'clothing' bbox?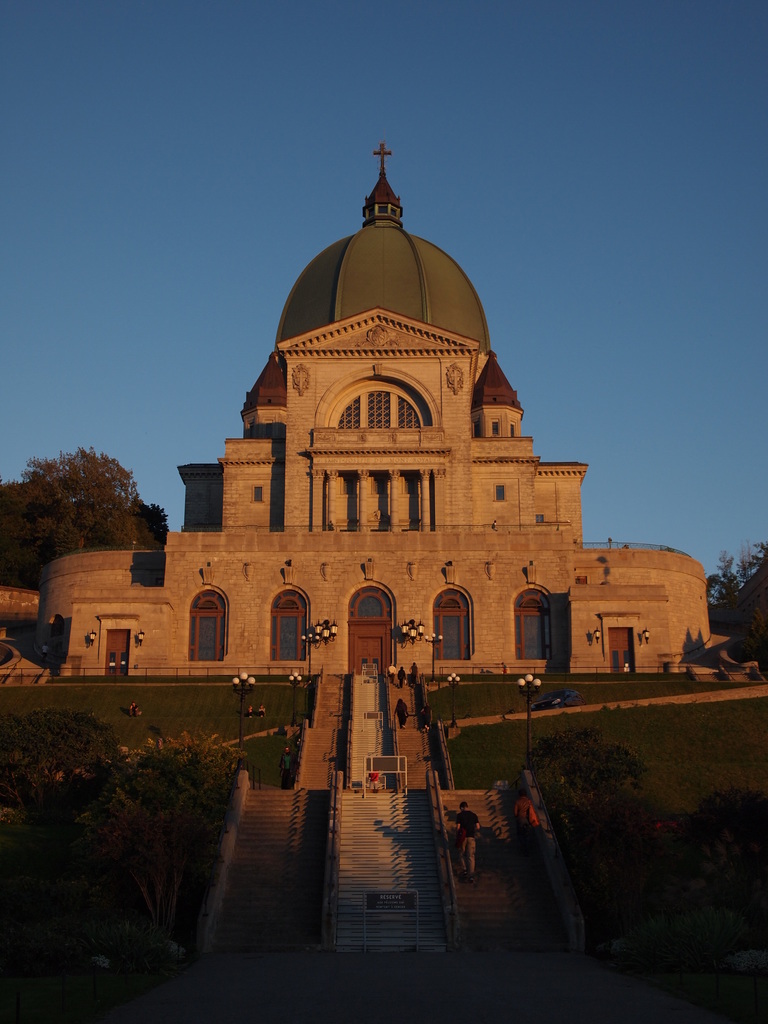
[left=367, top=773, right=381, bottom=789]
